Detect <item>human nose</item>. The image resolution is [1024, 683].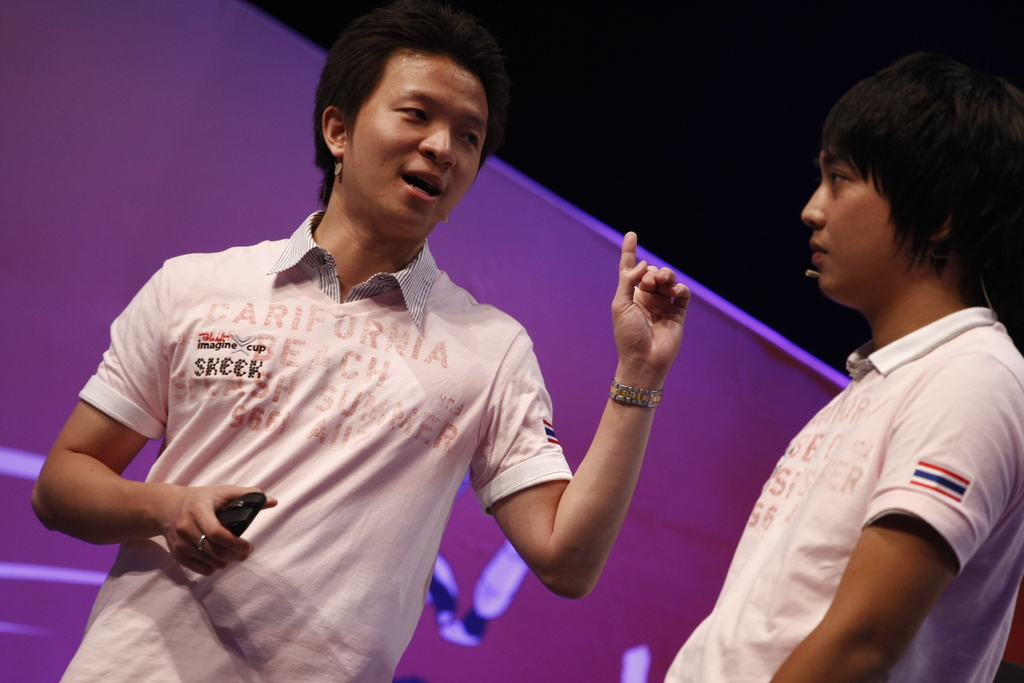
Rect(799, 179, 824, 224).
